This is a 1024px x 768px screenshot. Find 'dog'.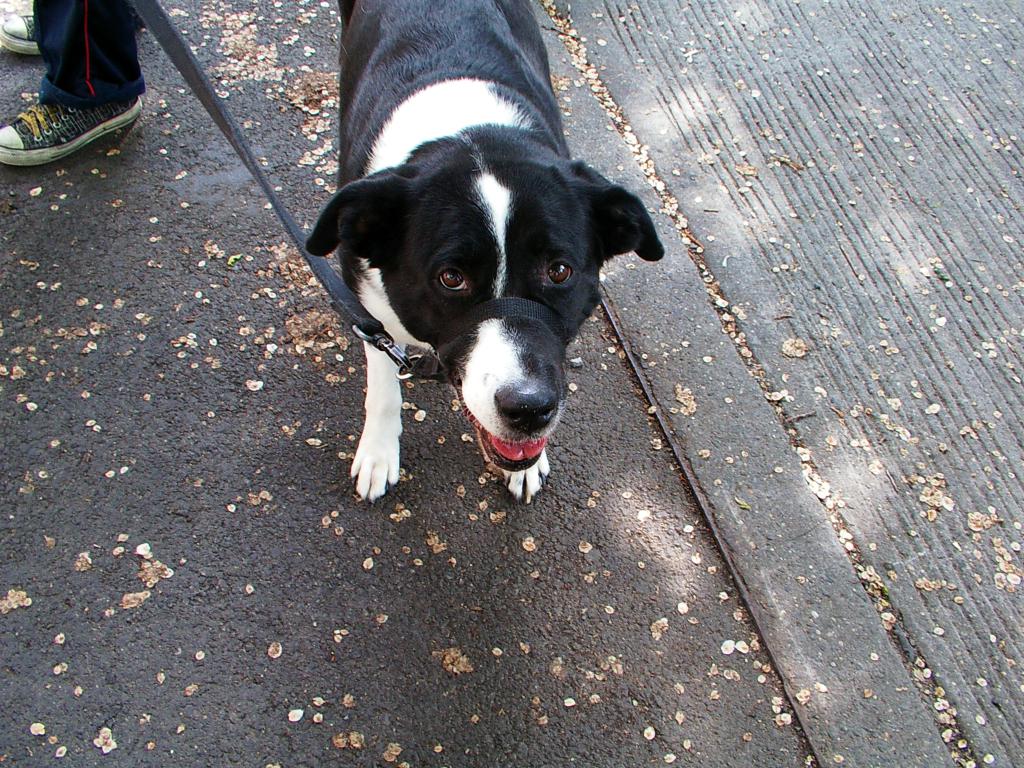
Bounding box: (303, 0, 666, 505).
